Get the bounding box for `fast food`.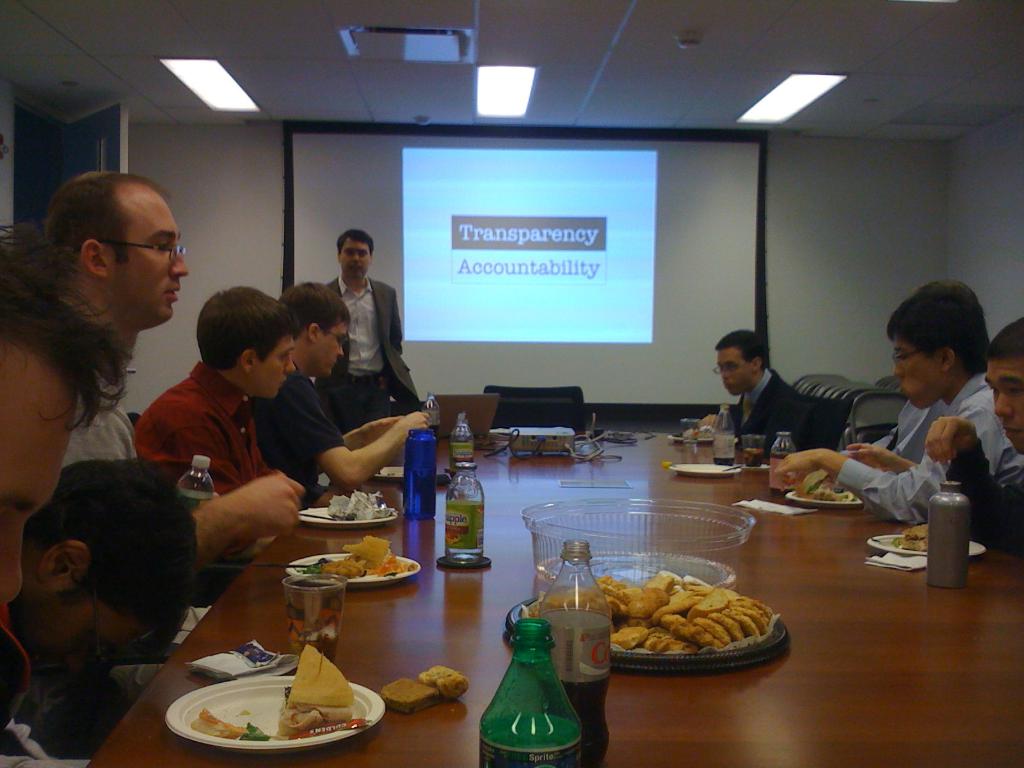
select_region(318, 534, 407, 573).
